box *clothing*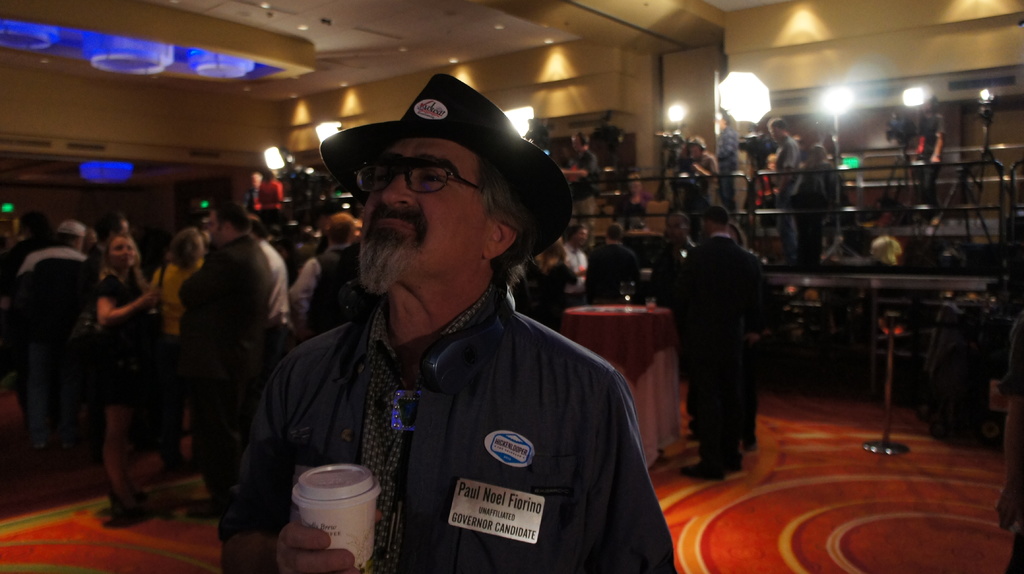
<box>260,178,285,208</box>
